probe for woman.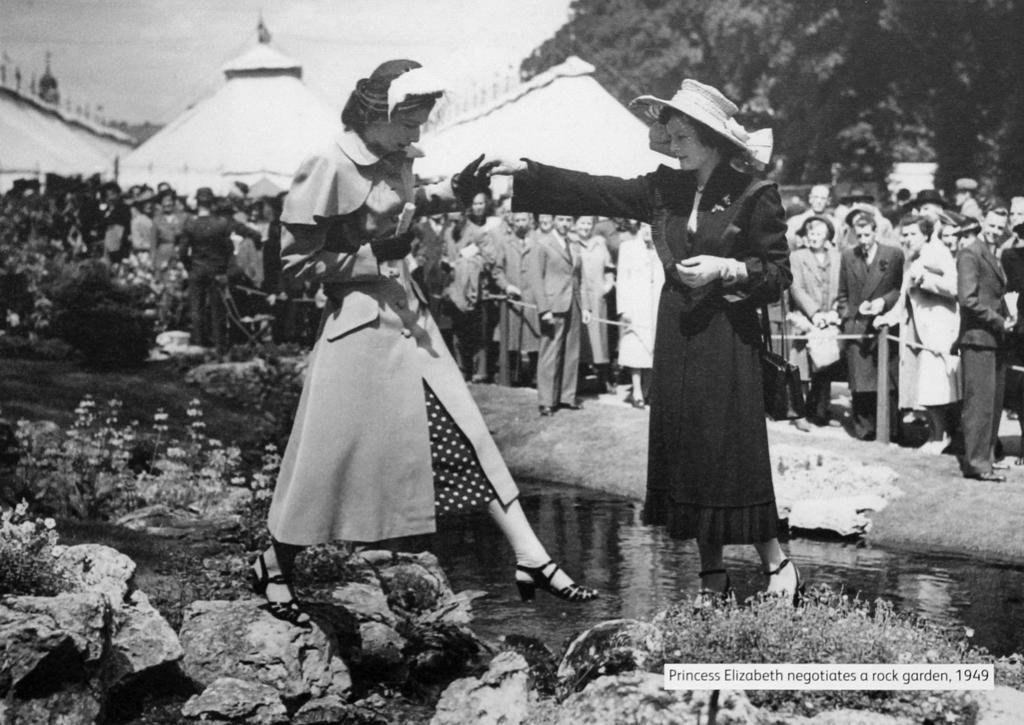
Probe result: {"left": 935, "top": 217, "right": 961, "bottom": 256}.
